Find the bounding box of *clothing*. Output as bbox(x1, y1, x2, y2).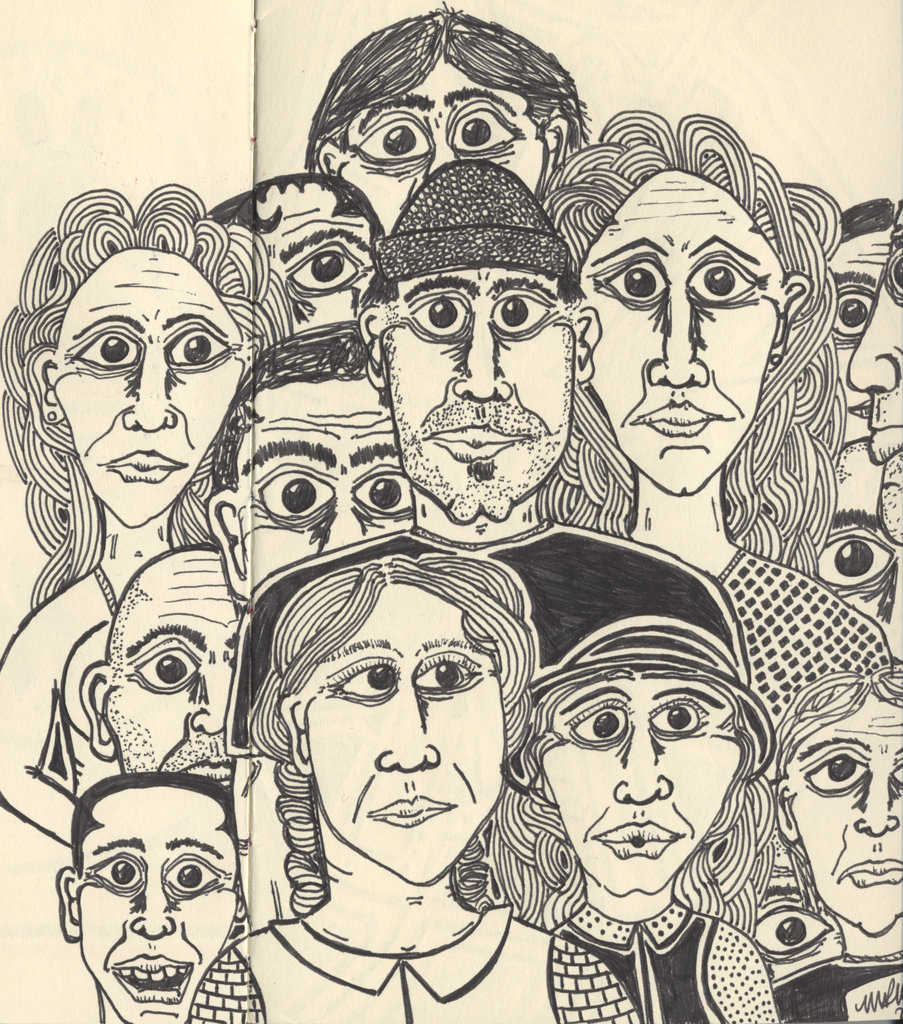
bbox(51, 586, 121, 817).
